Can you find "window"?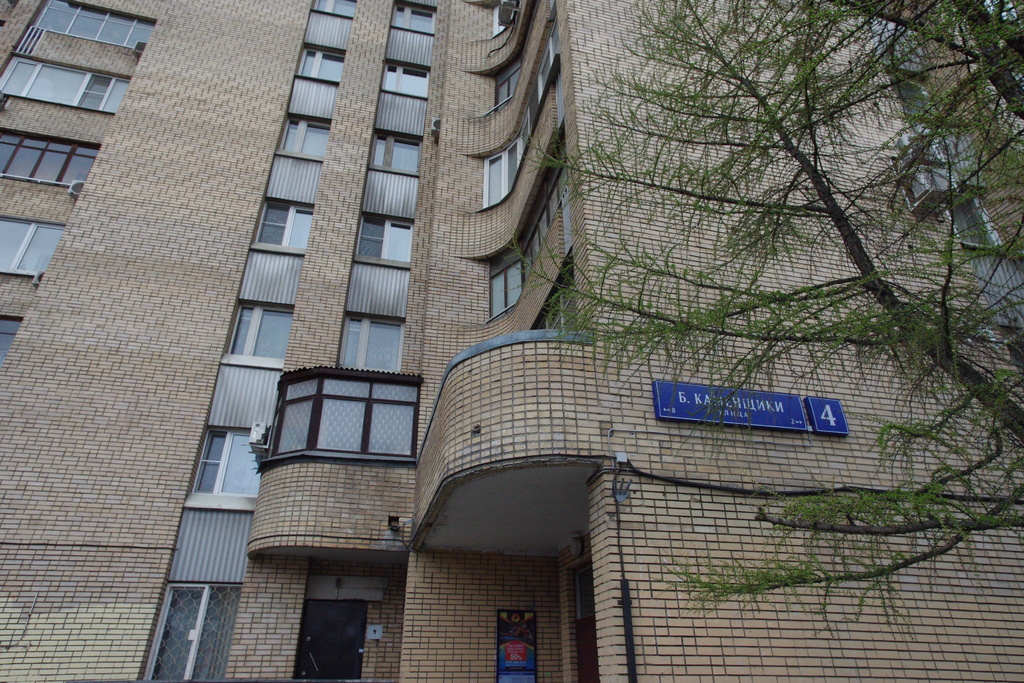
Yes, bounding box: l=273, t=111, r=334, b=164.
